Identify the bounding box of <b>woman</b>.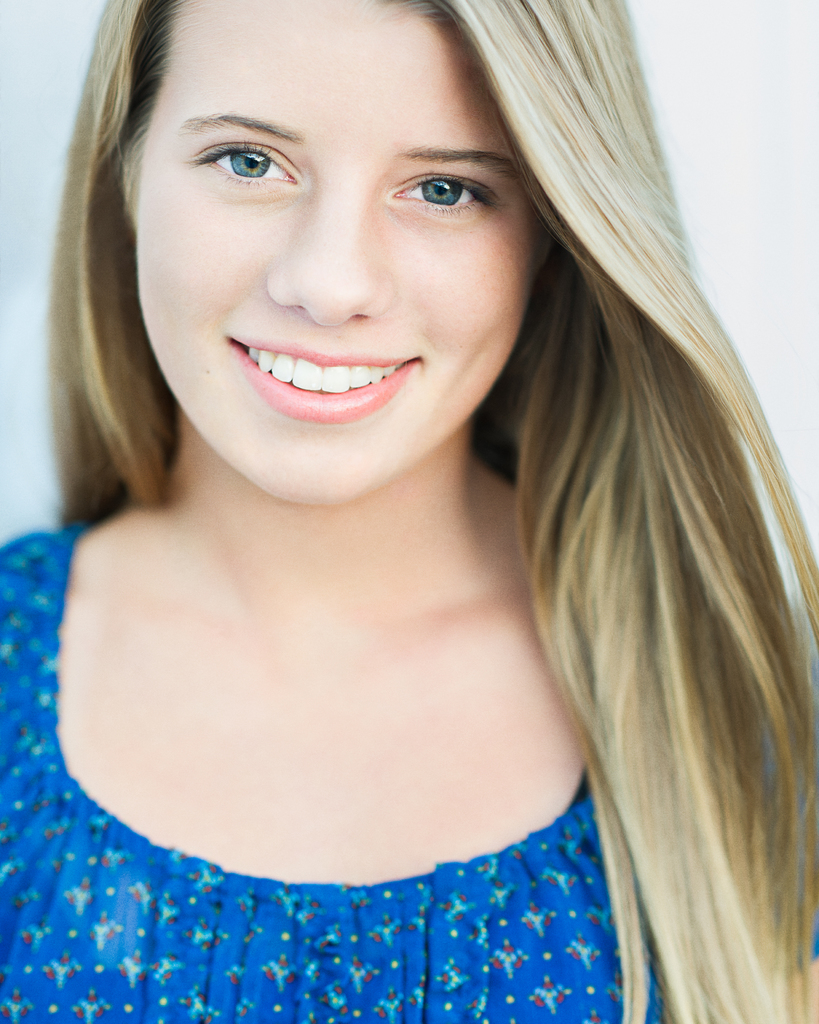
[0, 0, 818, 993].
